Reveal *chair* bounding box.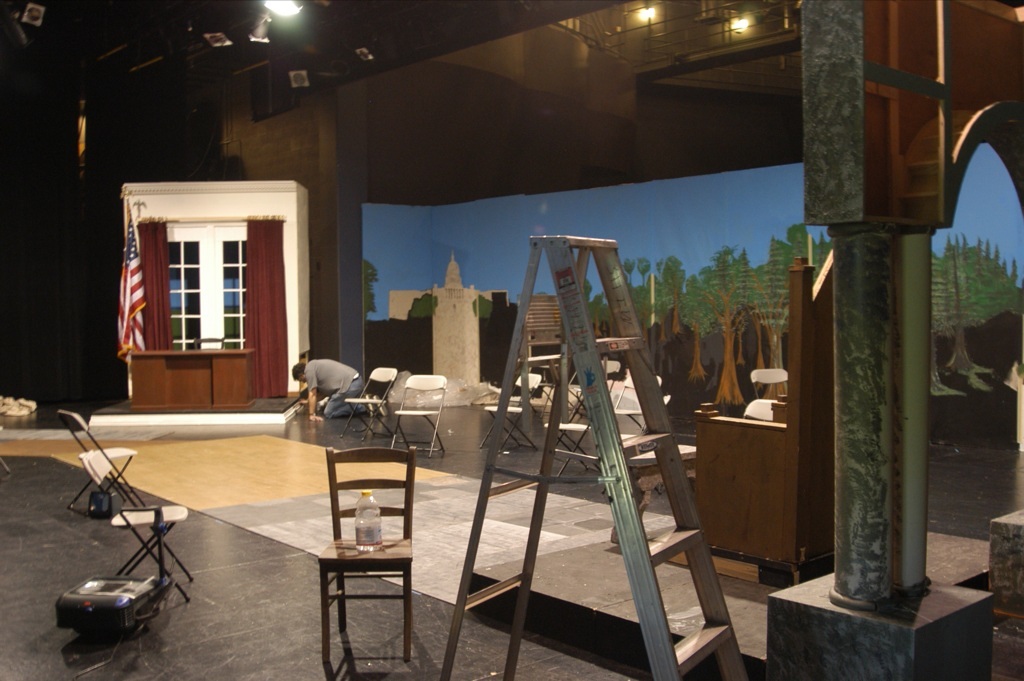
Revealed: 553, 399, 597, 479.
